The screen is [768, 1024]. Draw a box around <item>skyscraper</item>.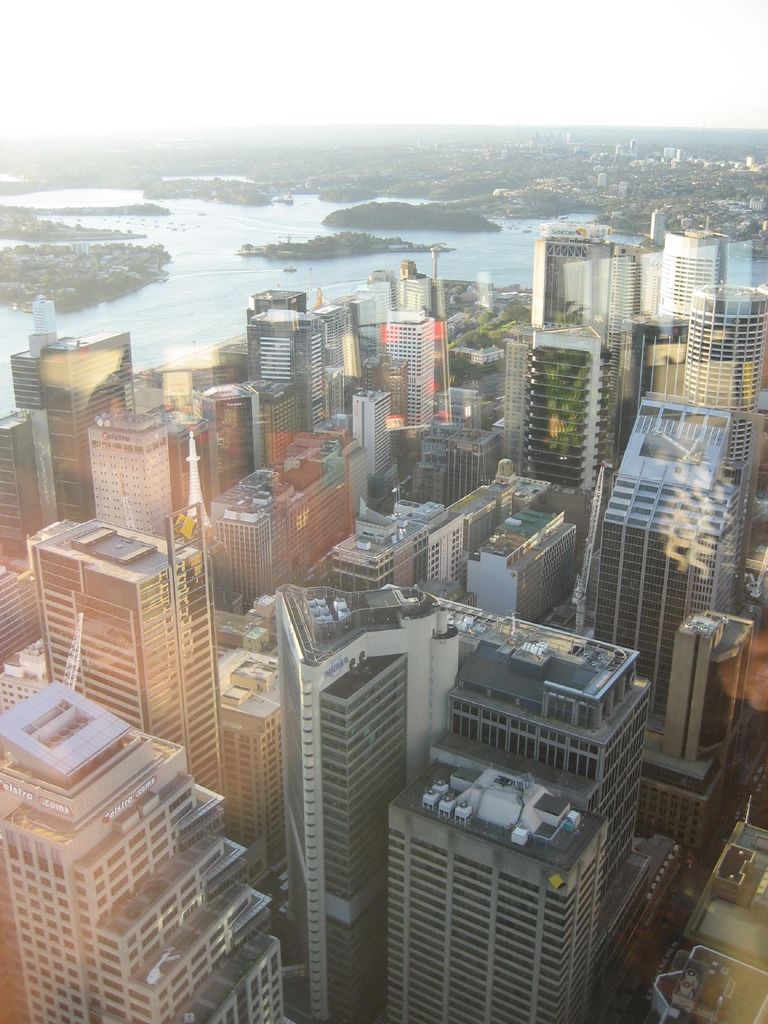
x1=243 y1=313 x2=355 y2=500.
